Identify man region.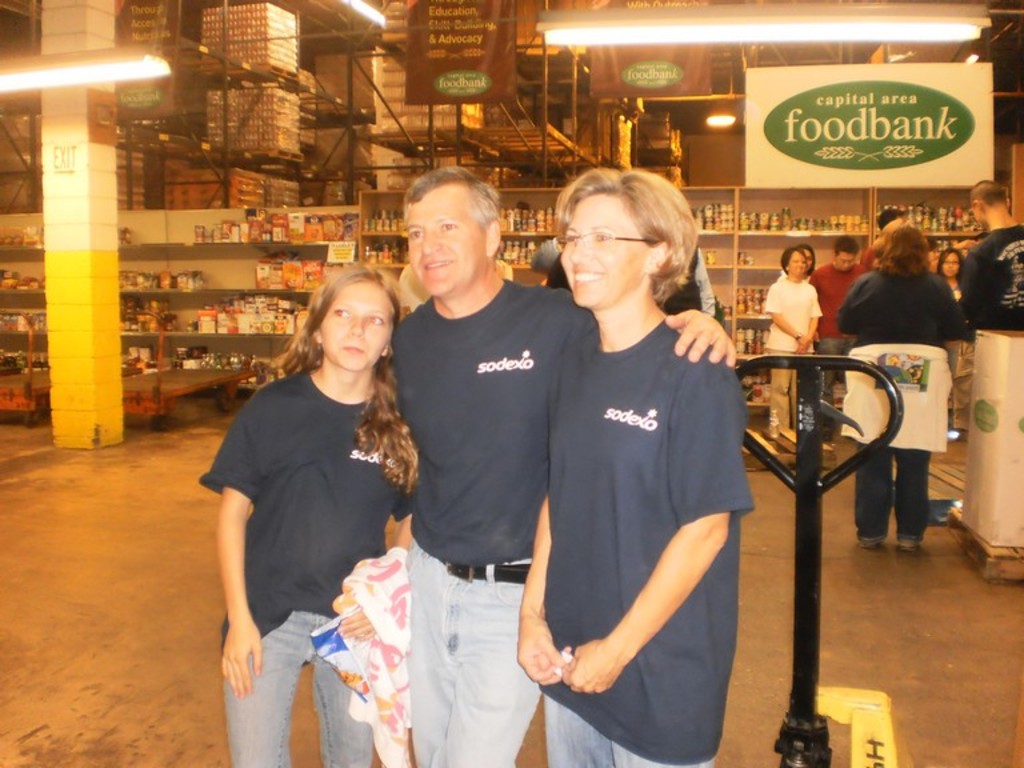
Region: x1=387, y1=168, x2=736, y2=767.
